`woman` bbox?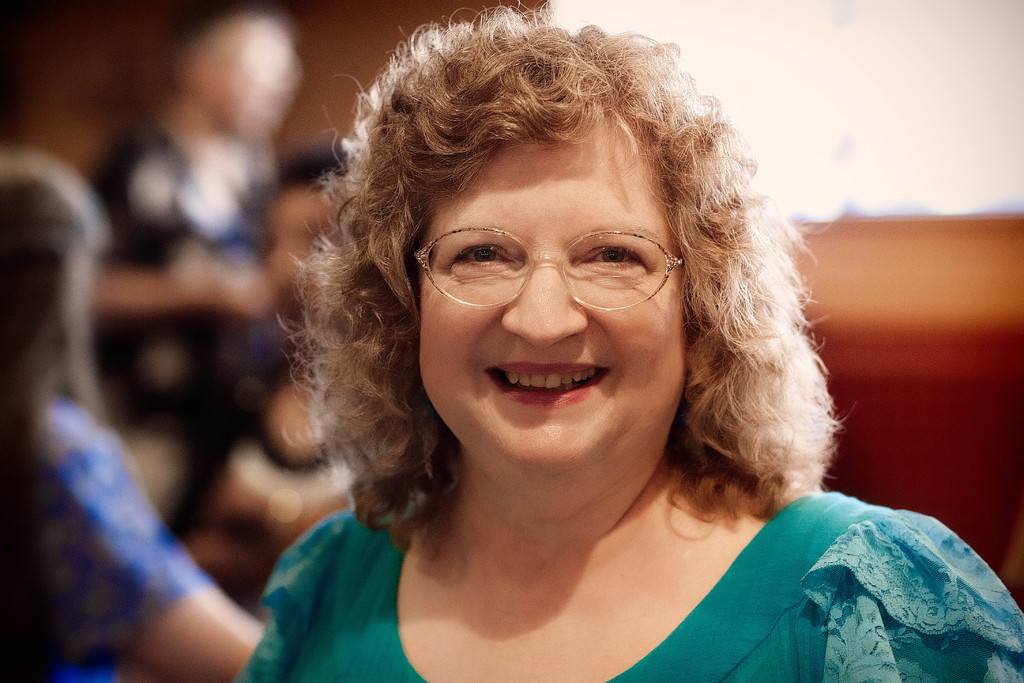
detection(208, 24, 957, 667)
